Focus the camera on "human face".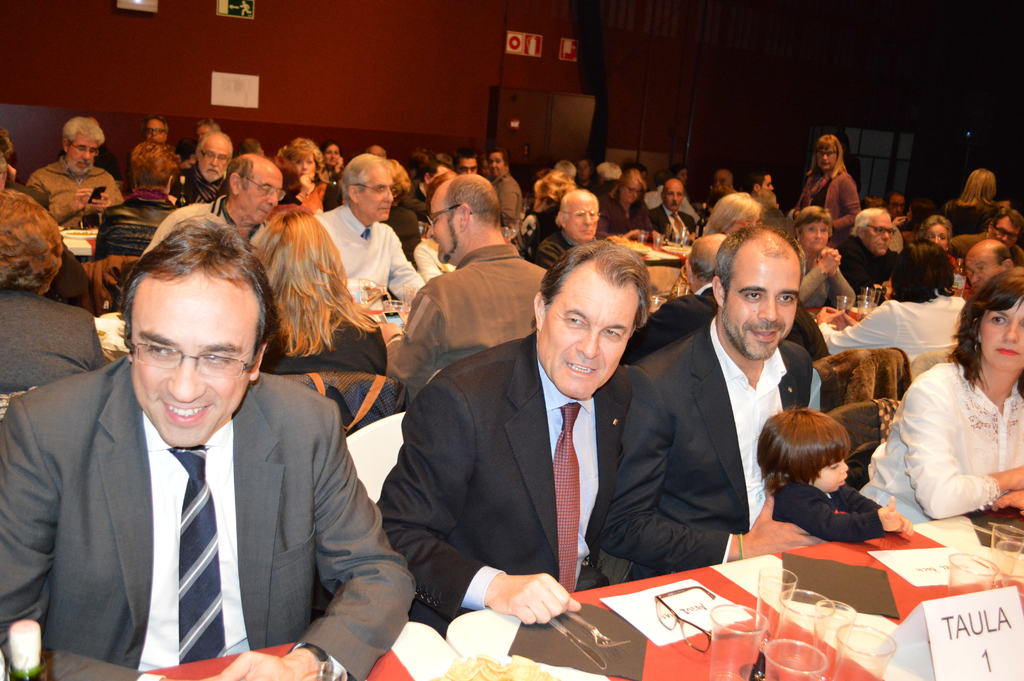
Focus region: bbox=(798, 220, 829, 251).
